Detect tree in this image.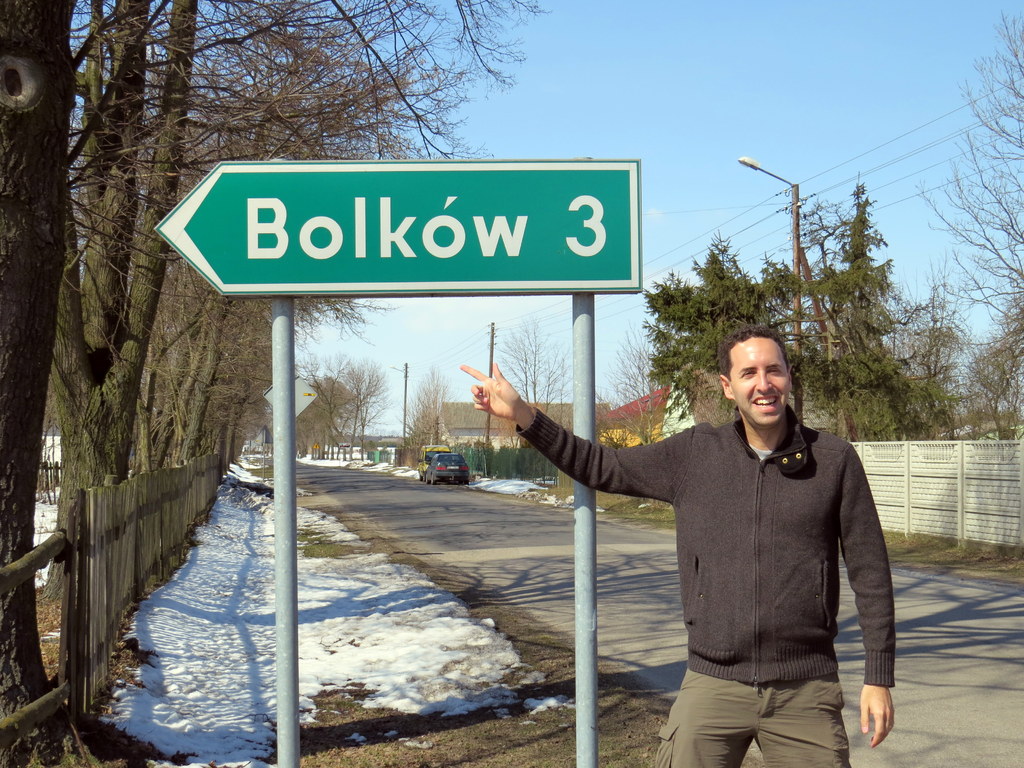
Detection: rect(902, 7, 1023, 450).
